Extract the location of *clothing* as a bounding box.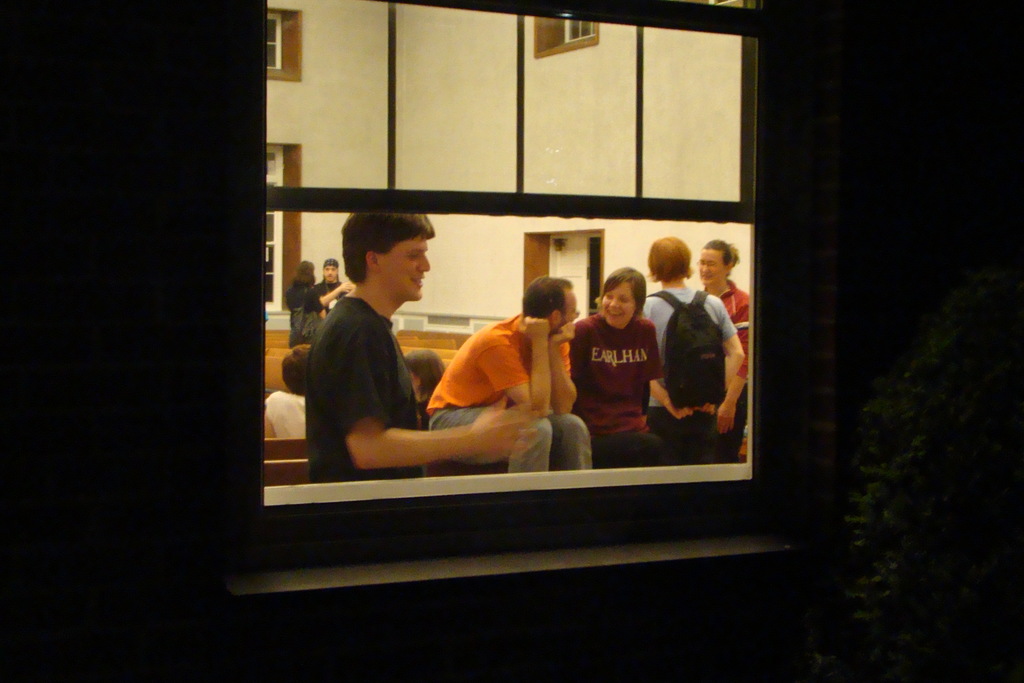
{"x1": 641, "y1": 284, "x2": 737, "y2": 457}.
